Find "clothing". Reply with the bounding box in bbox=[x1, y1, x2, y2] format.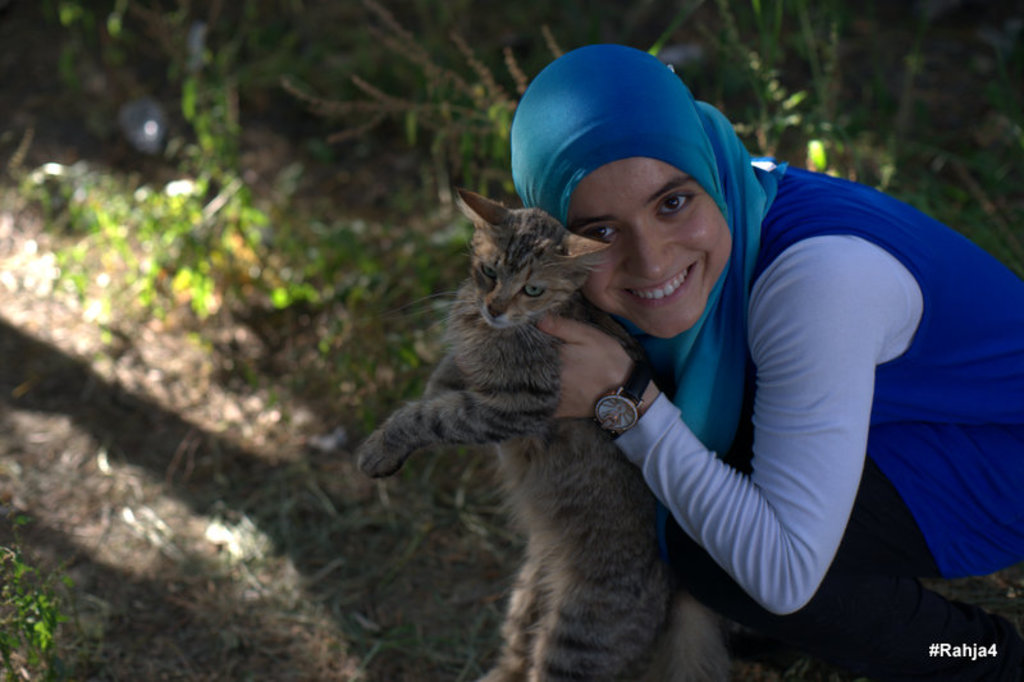
bbox=[577, 52, 1023, 658].
